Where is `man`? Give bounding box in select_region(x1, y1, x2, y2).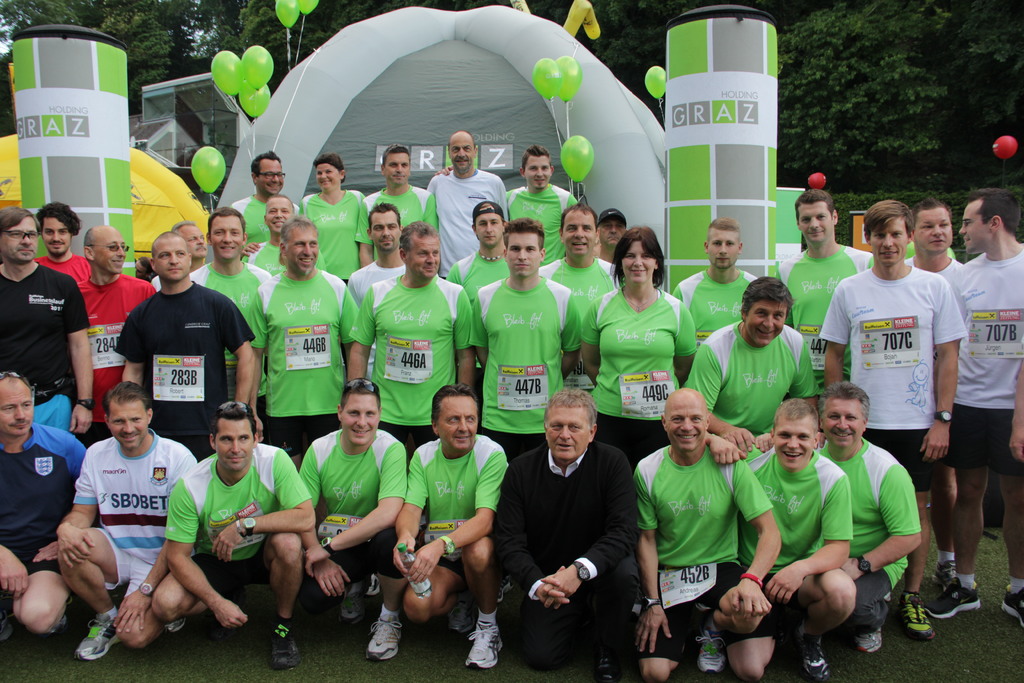
select_region(600, 202, 628, 263).
